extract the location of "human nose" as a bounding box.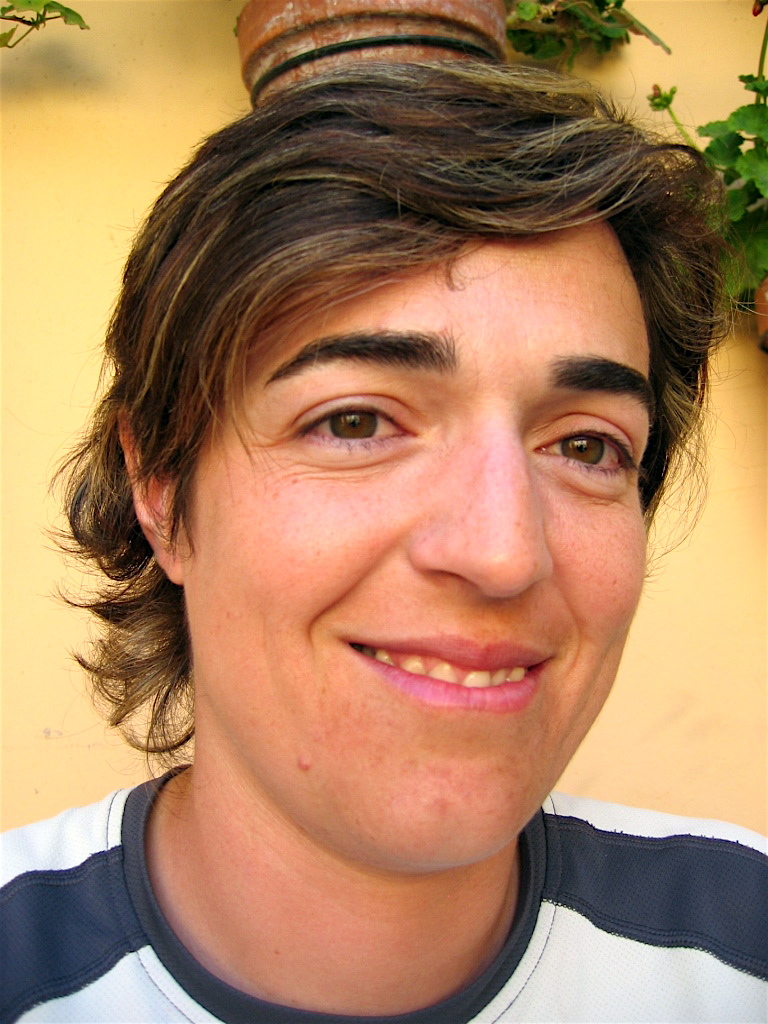
{"x1": 406, "y1": 430, "x2": 555, "y2": 590}.
